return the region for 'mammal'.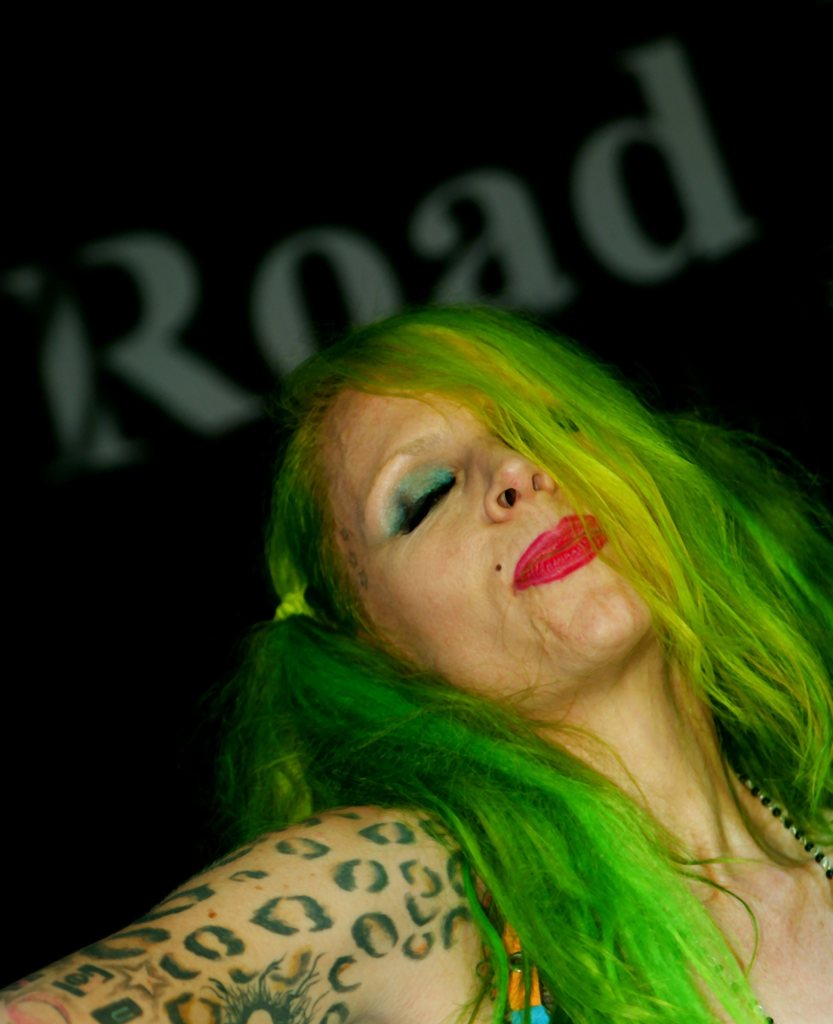
<region>84, 258, 832, 963</region>.
